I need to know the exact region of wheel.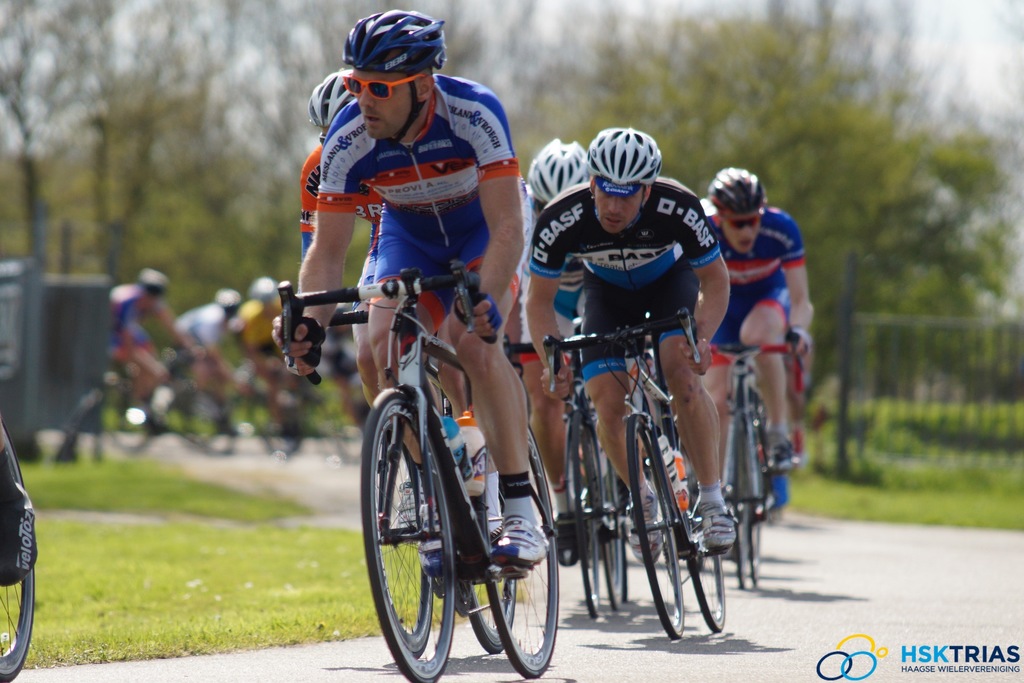
Region: pyautogui.locateOnScreen(680, 436, 724, 633).
